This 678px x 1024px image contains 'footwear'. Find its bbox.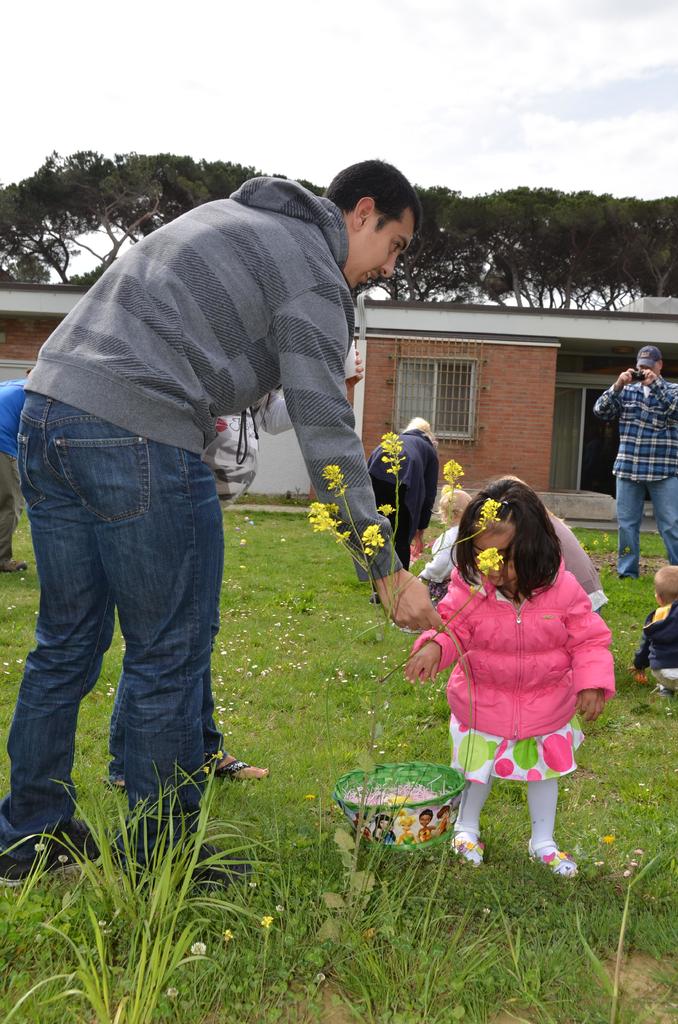
<box>626,668,650,687</box>.
